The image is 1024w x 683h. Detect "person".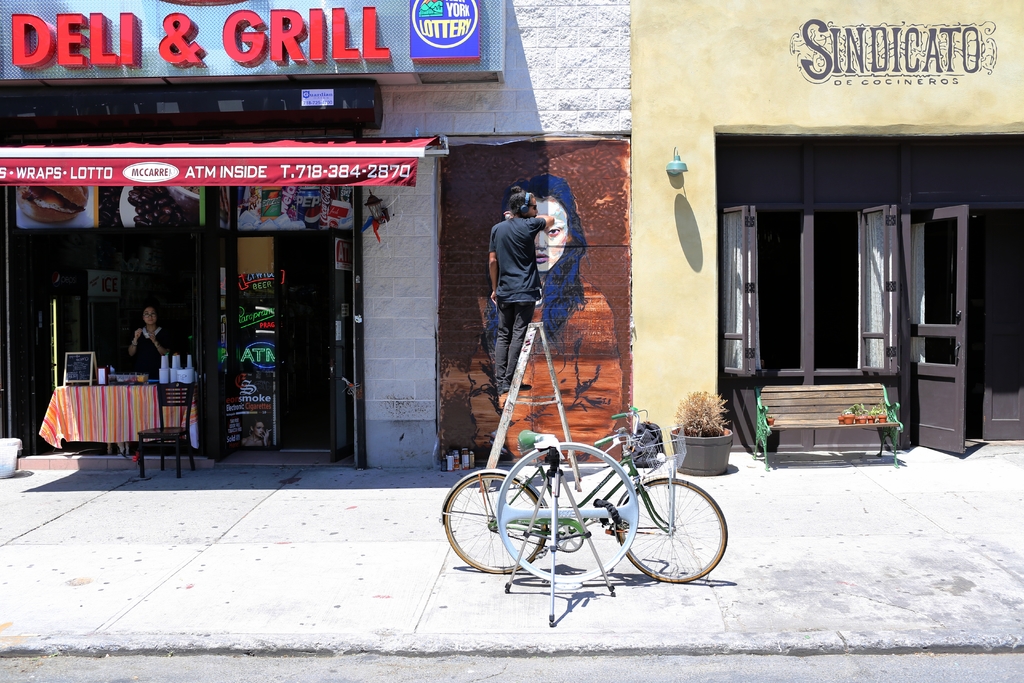
Detection: [x1=440, y1=173, x2=623, y2=462].
